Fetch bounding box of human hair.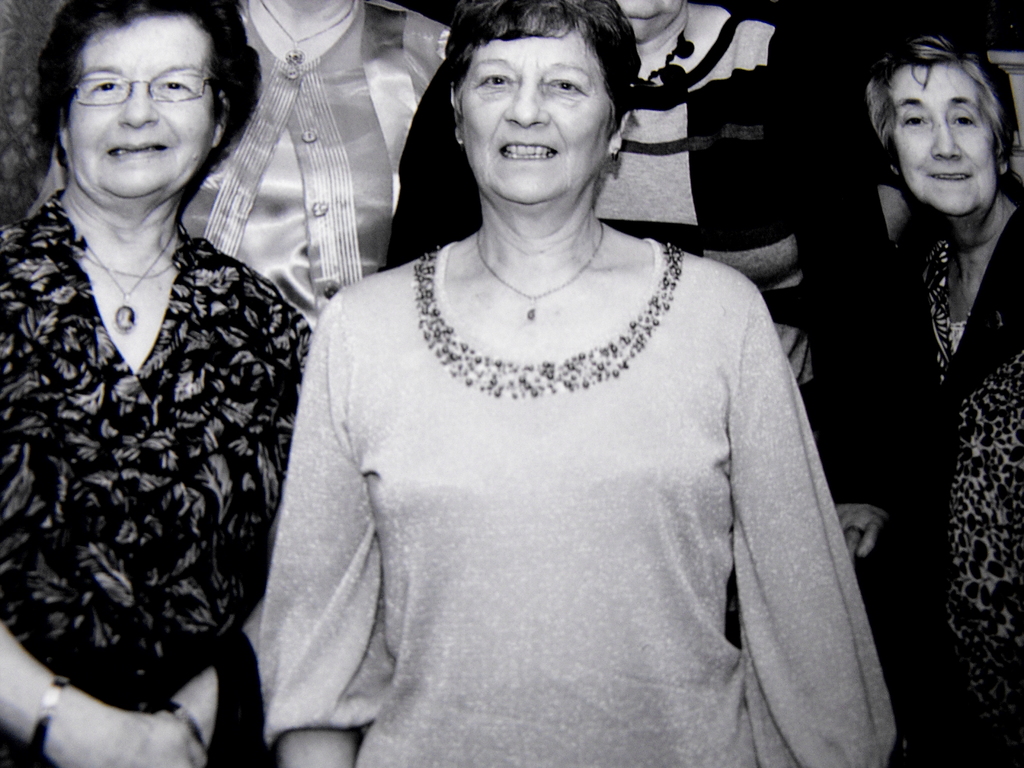
Bbox: box=[440, 1, 636, 141].
